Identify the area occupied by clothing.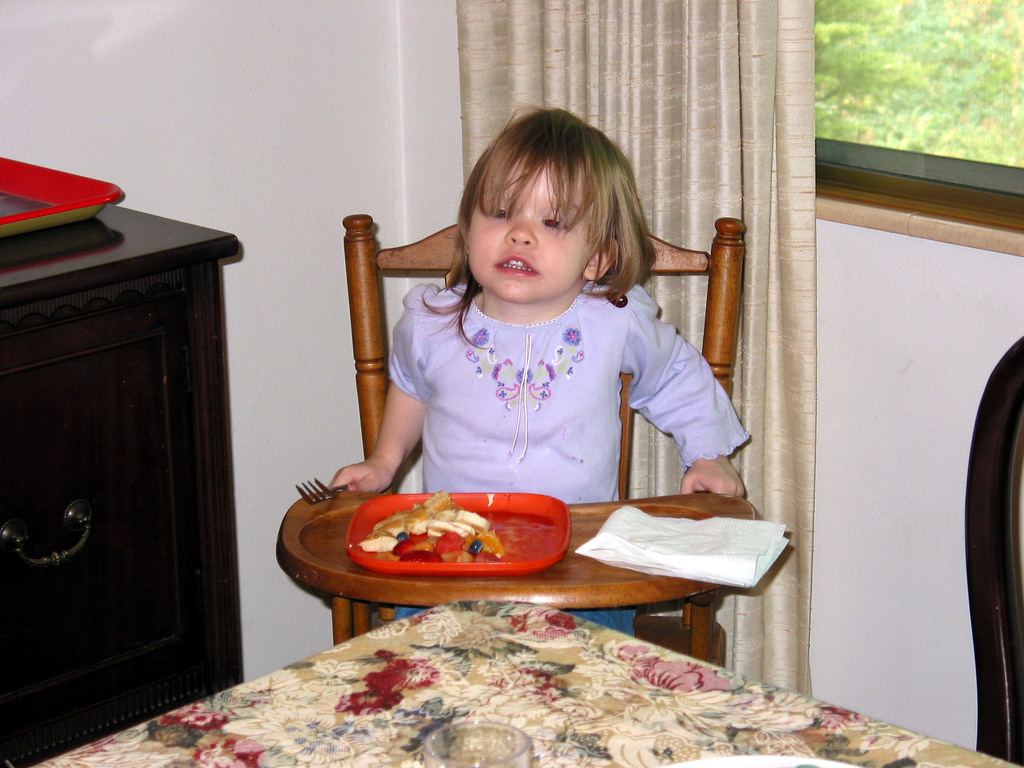
Area: [344,216,748,516].
